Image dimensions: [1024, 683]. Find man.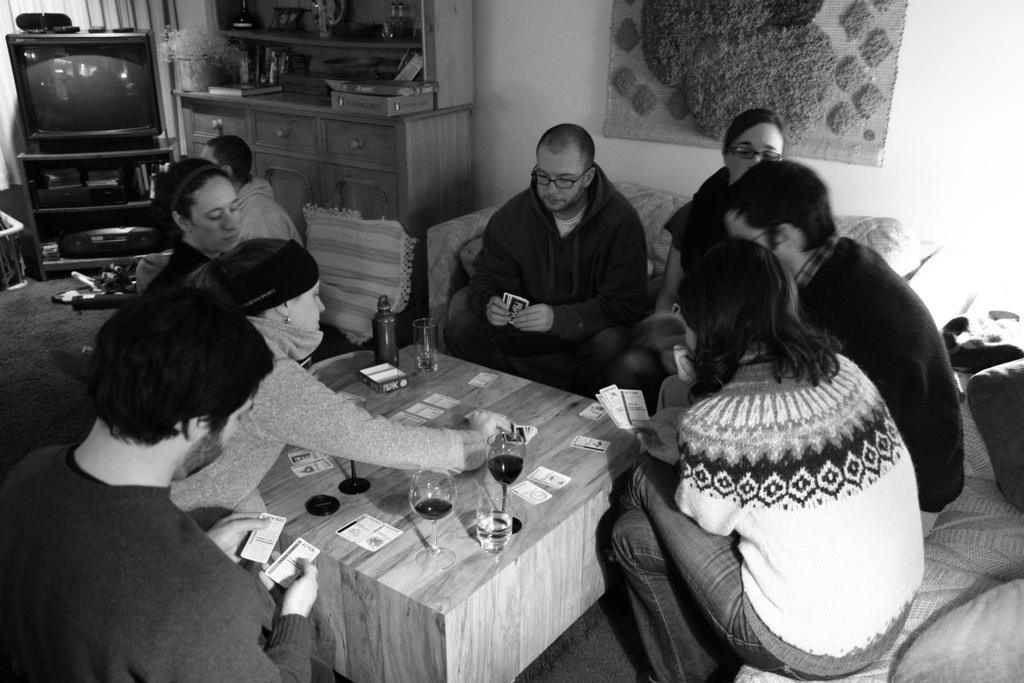
{"x1": 446, "y1": 122, "x2": 677, "y2": 399}.
